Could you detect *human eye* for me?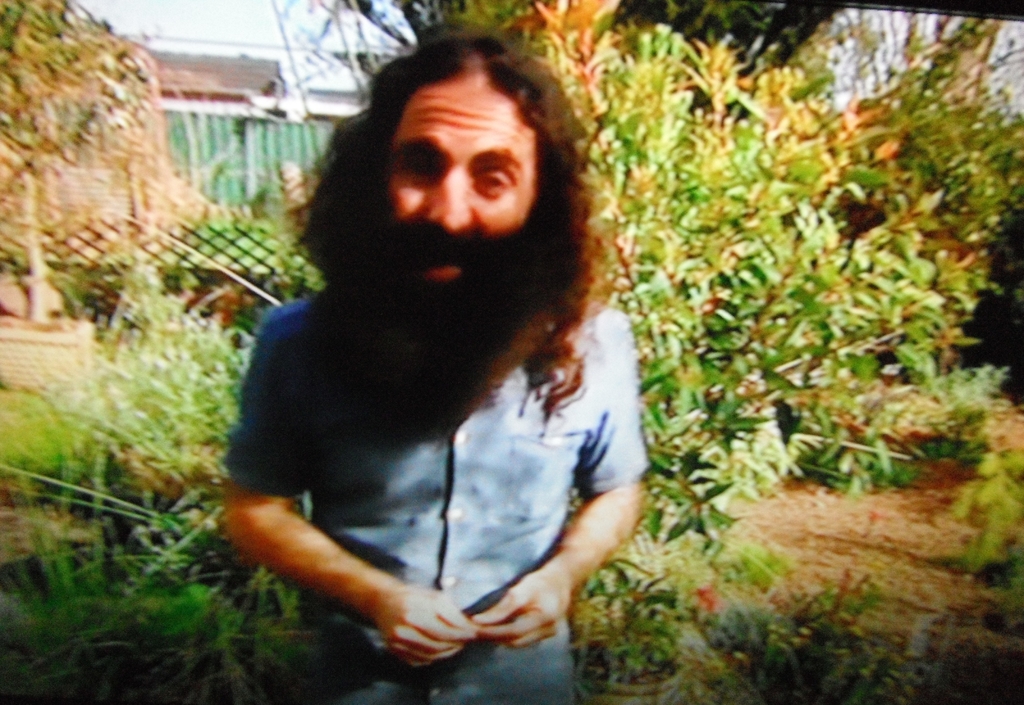
Detection result: 476/170/515/196.
